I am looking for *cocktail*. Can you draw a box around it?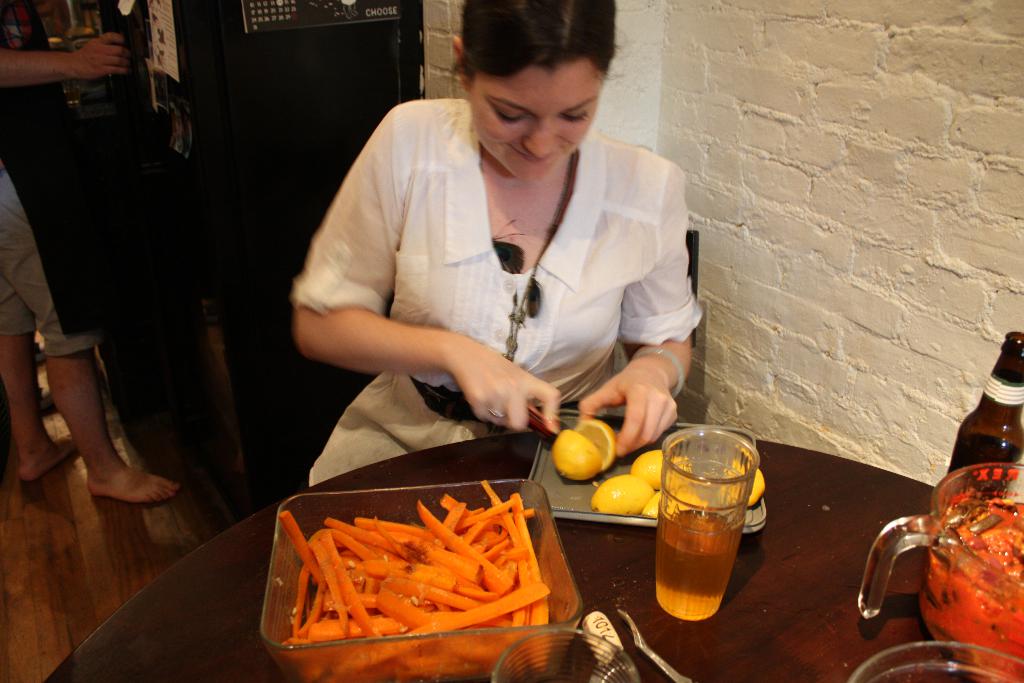
Sure, the bounding box is 653/508/740/621.
